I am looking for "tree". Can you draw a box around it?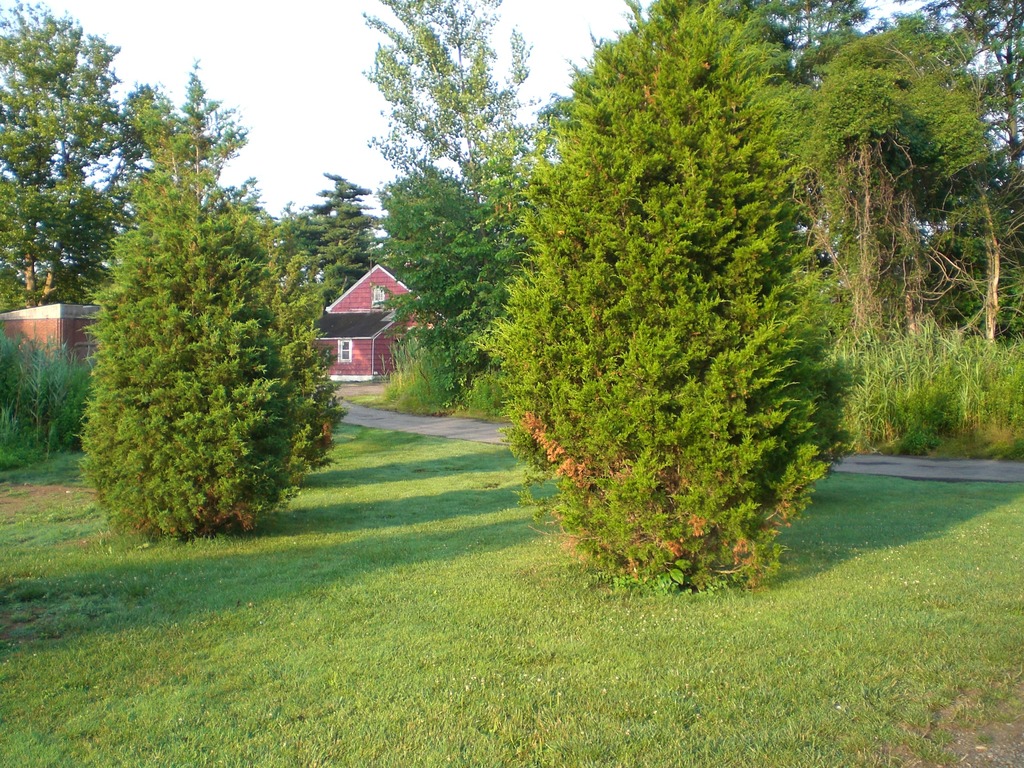
Sure, the bounding box is pyautogui.locateOnScreen(72, 81, 314, 573).
